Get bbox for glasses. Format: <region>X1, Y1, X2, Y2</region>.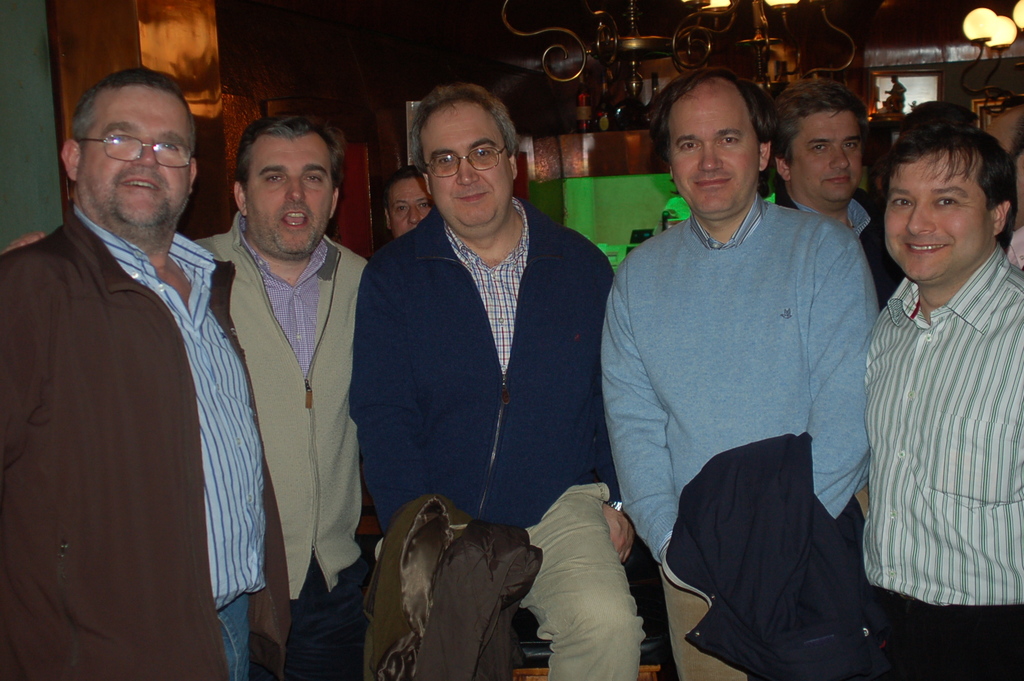
<region>69, 123, 195, 169</region>.
